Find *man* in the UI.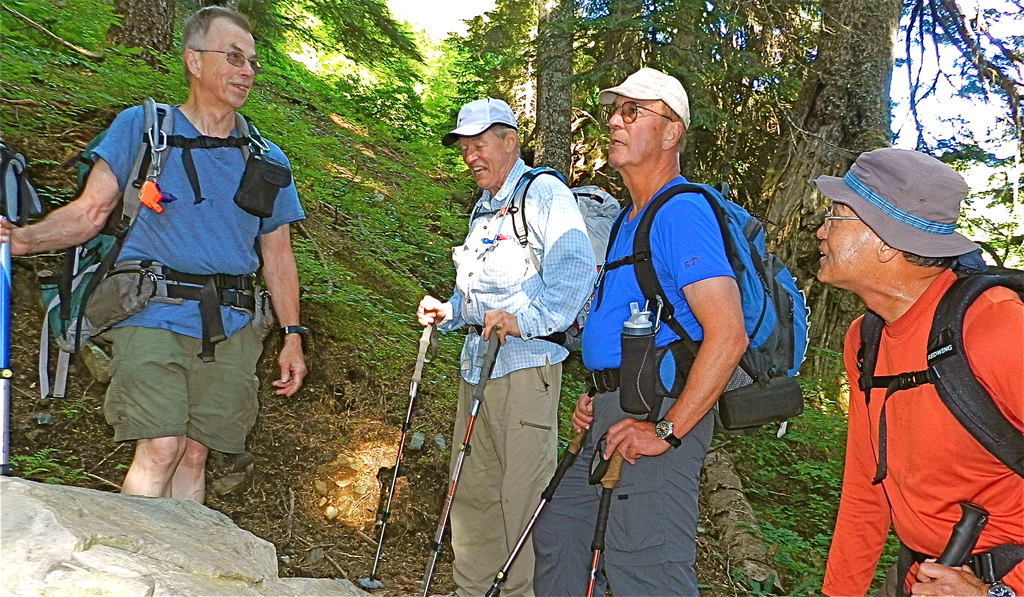
UI element at box(528, 65, 753, 596).
